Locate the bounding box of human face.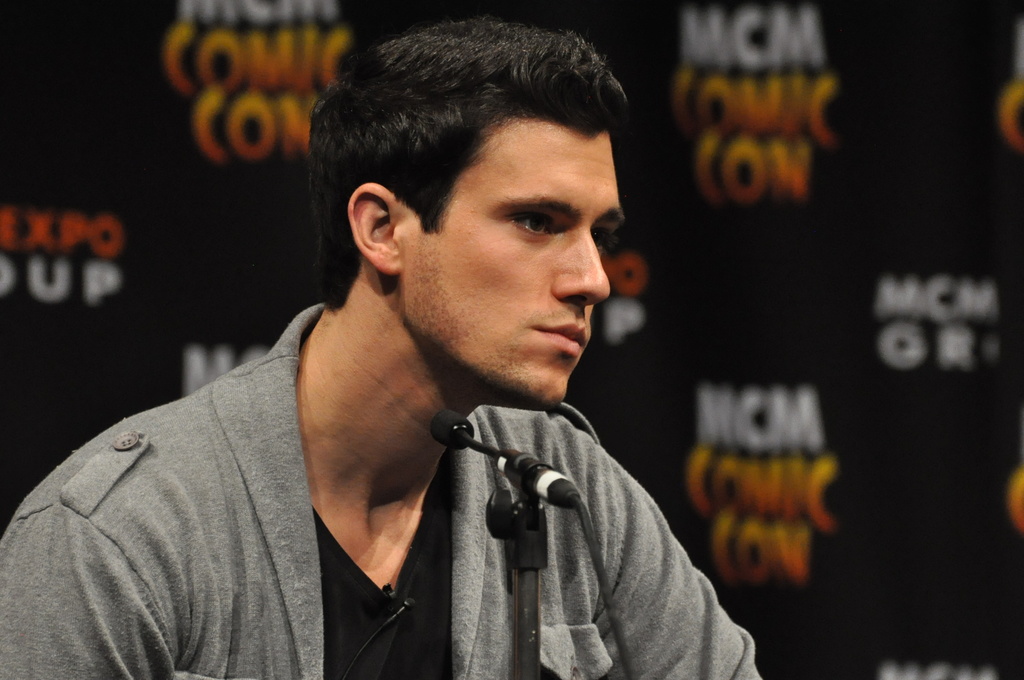
Bounding box: (405,133,627,408).
